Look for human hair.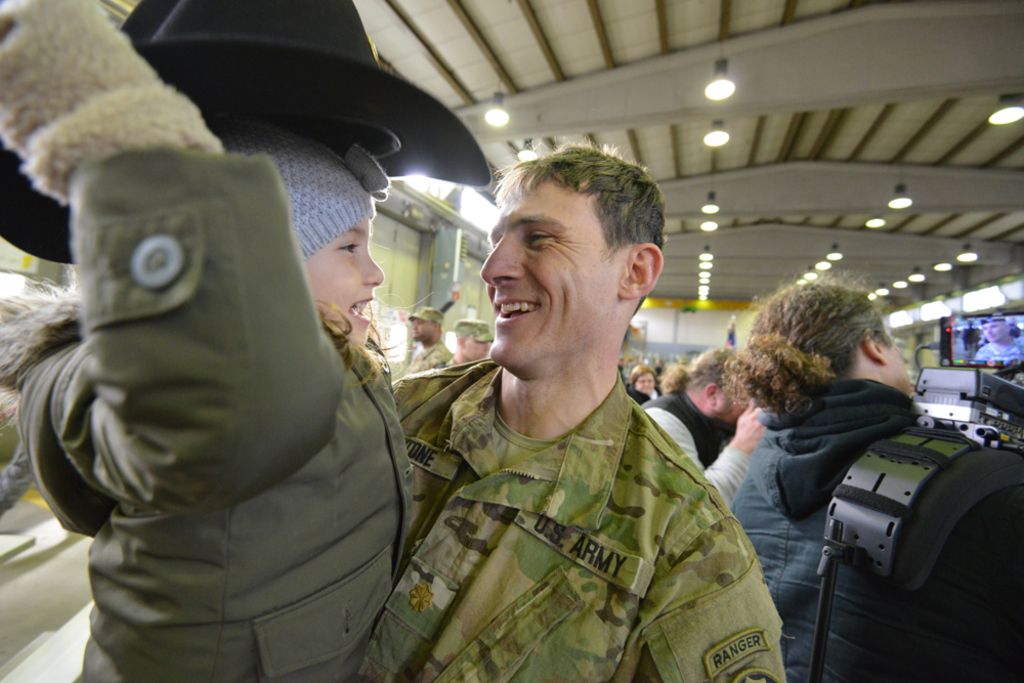
Found: box=[655, 347, 739, 395].
